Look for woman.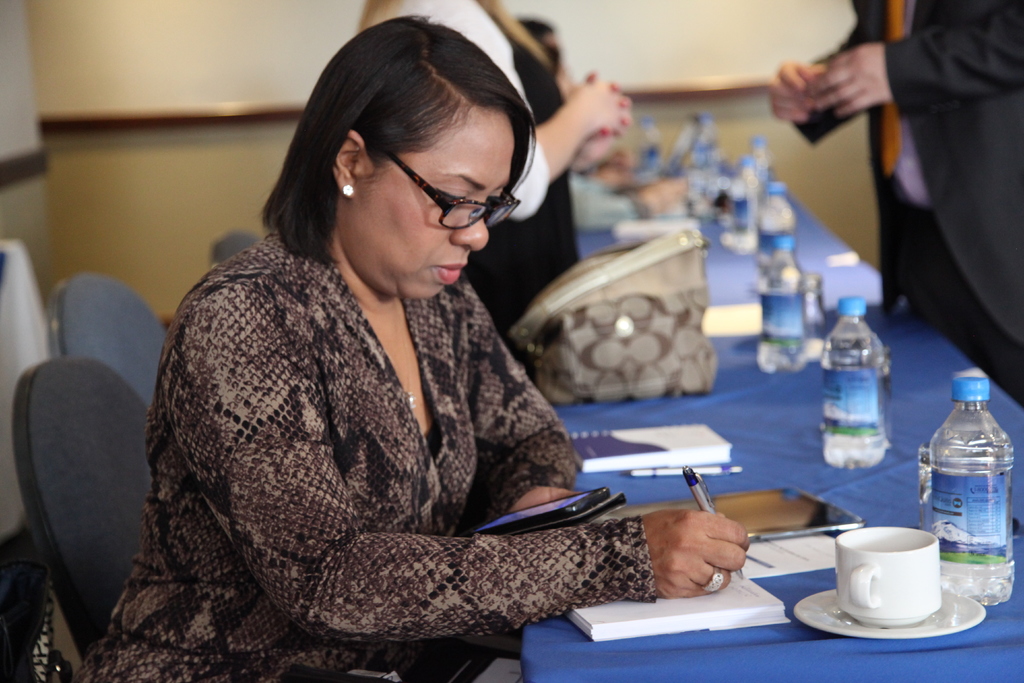
Found: l=100, t=25, r=658, b=671.
